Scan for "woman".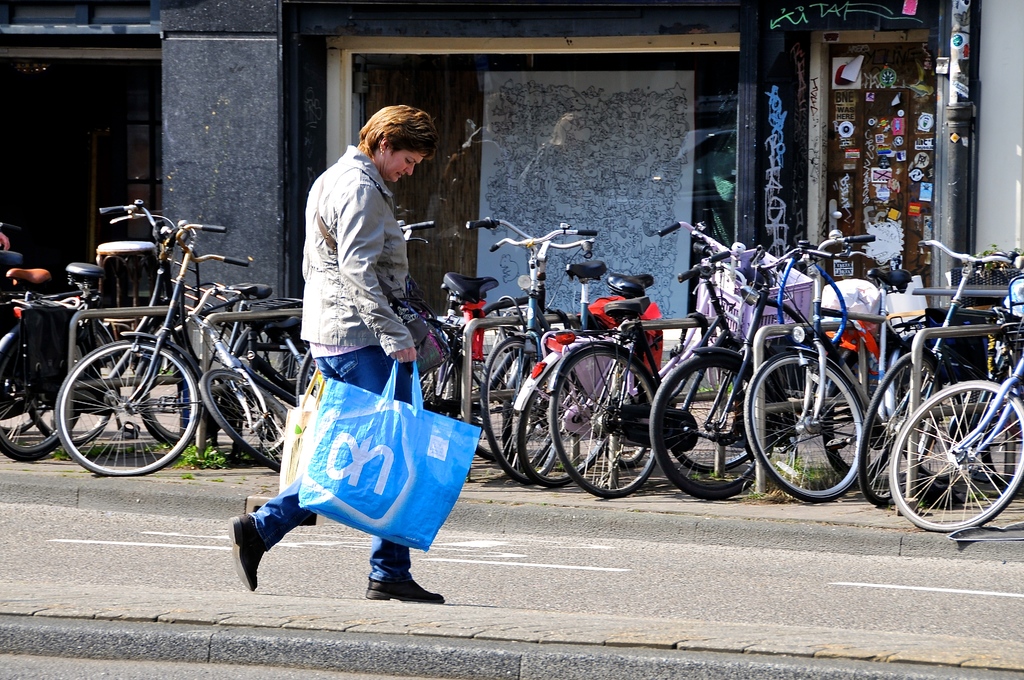
Scan result: (left=255, top=104, right=463, bottom=576).
